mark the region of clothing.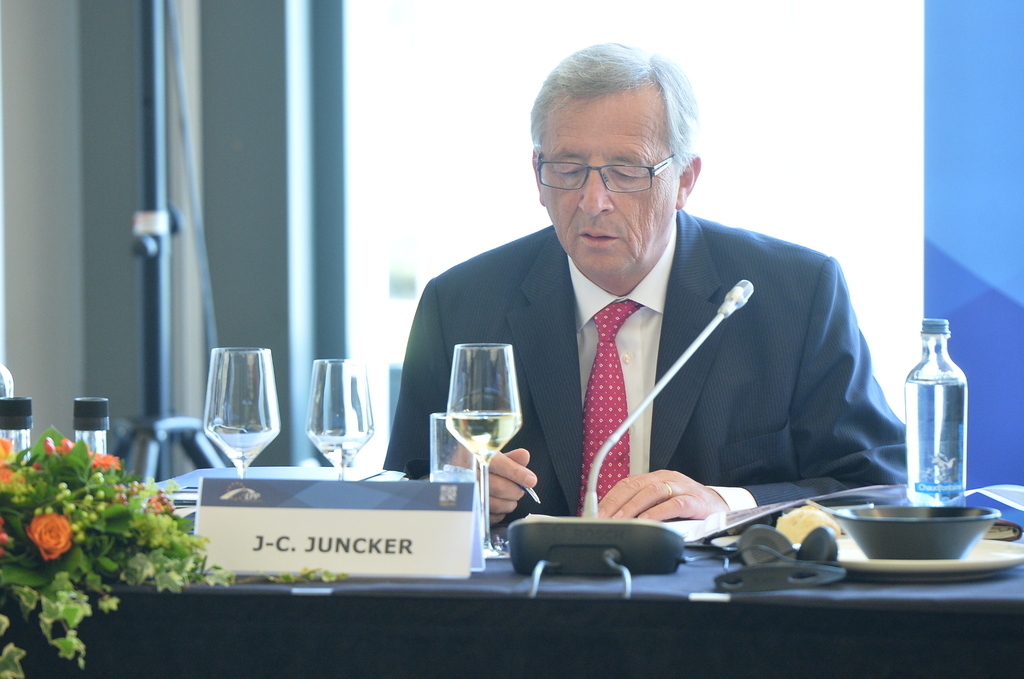
Region: bbox=[426, 192, 900, 558].
